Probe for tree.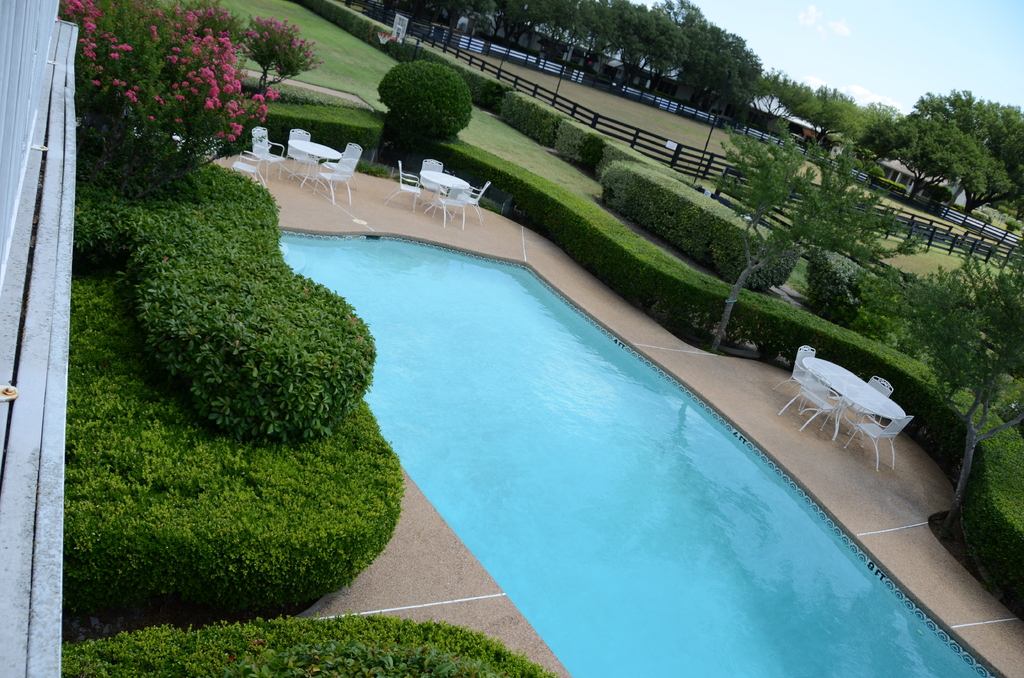
Probe result: select_region(711, 125, 942, 349).
